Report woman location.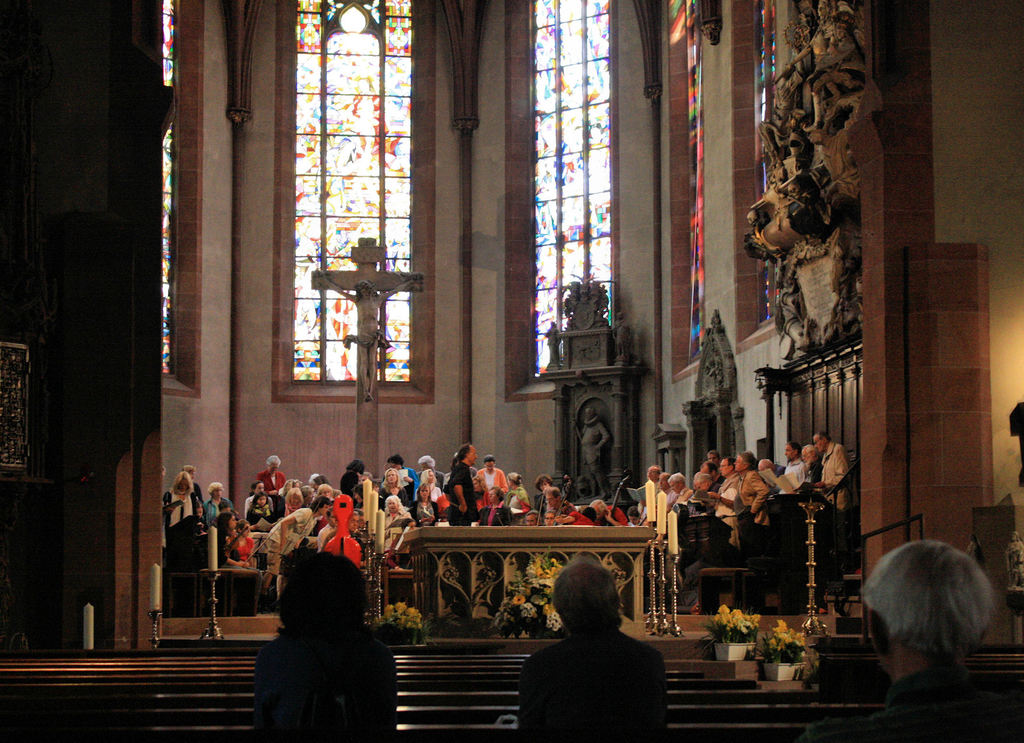
Report: bbox=[480, 452, 509, 500].
